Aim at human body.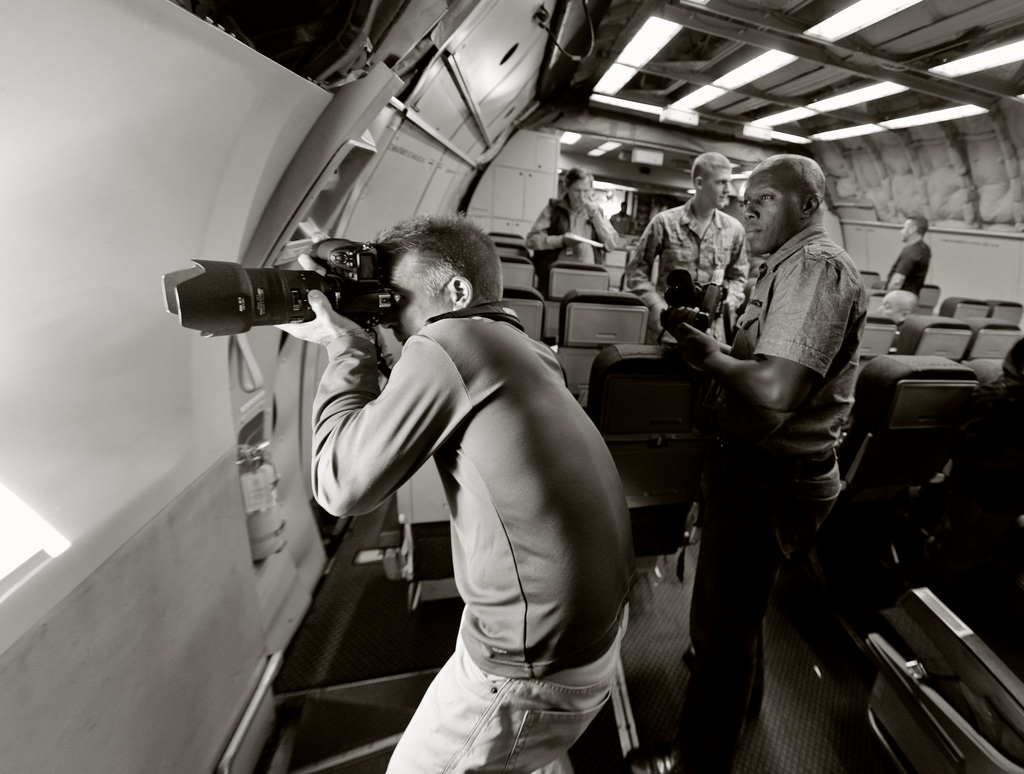
Aimed at (625, 152, 747, 342).
